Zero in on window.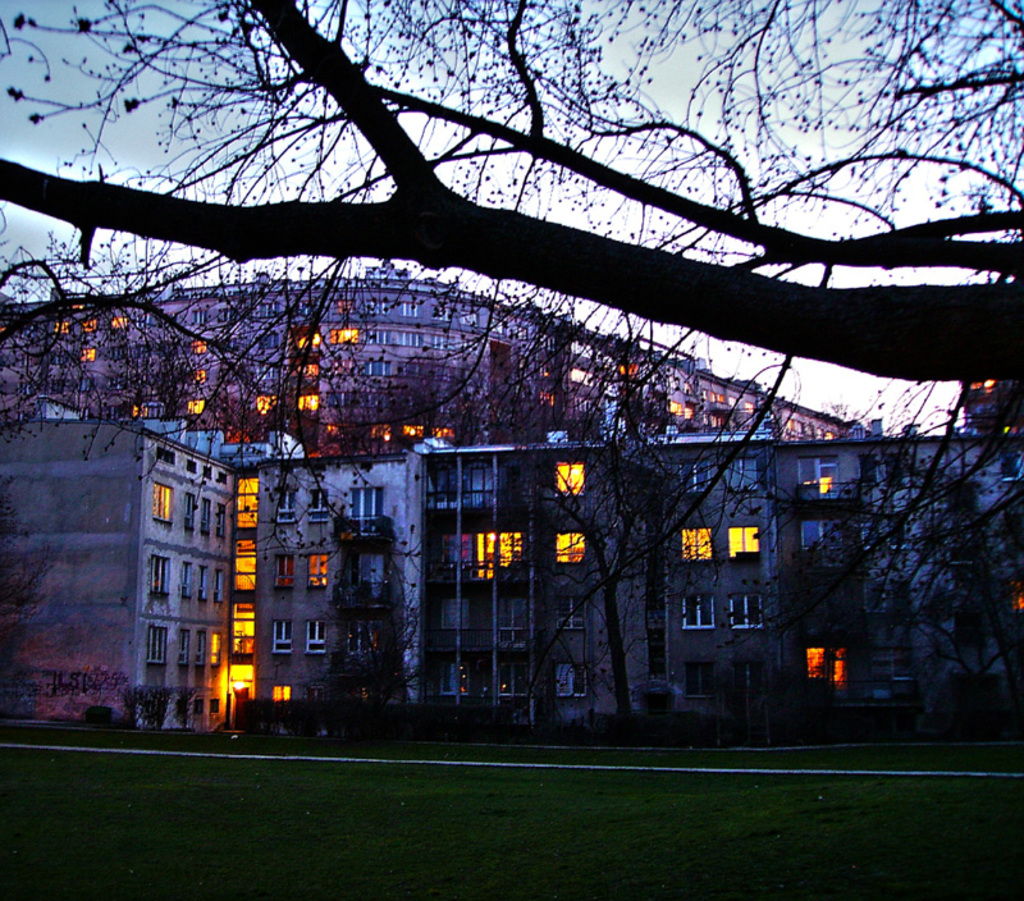
Zeroed in: x1=229, y1=539, x2=261, y2=598.
